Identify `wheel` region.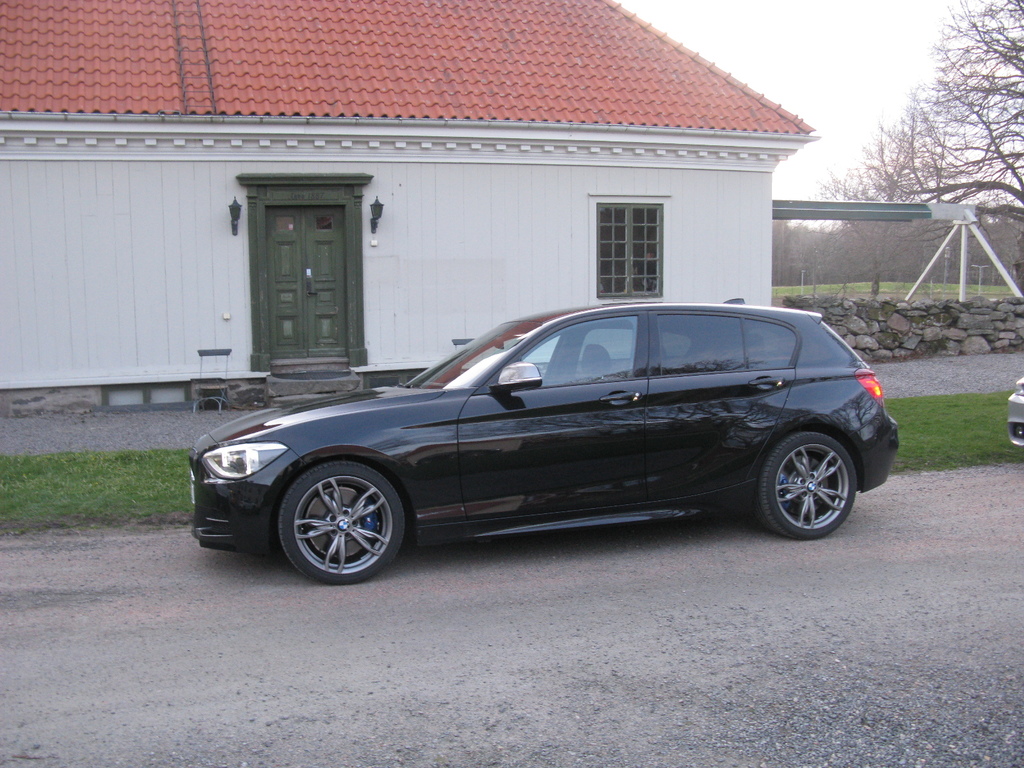
Region: <box>758,436,863,543</box>.
